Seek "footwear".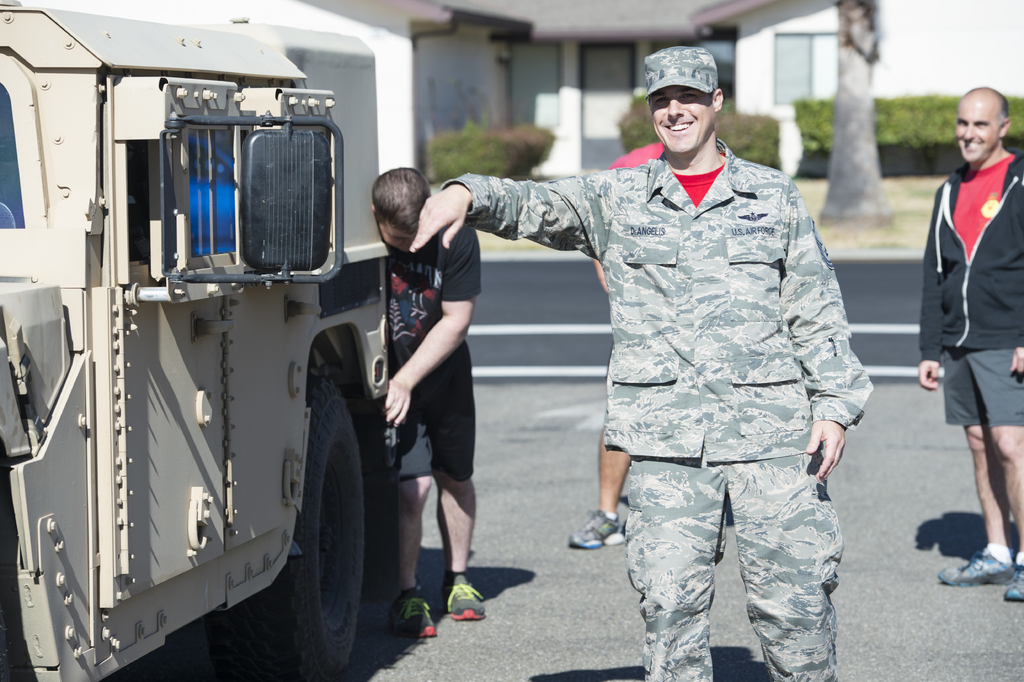
<bbox>1010, 572, 1023, 603</bbox>.
